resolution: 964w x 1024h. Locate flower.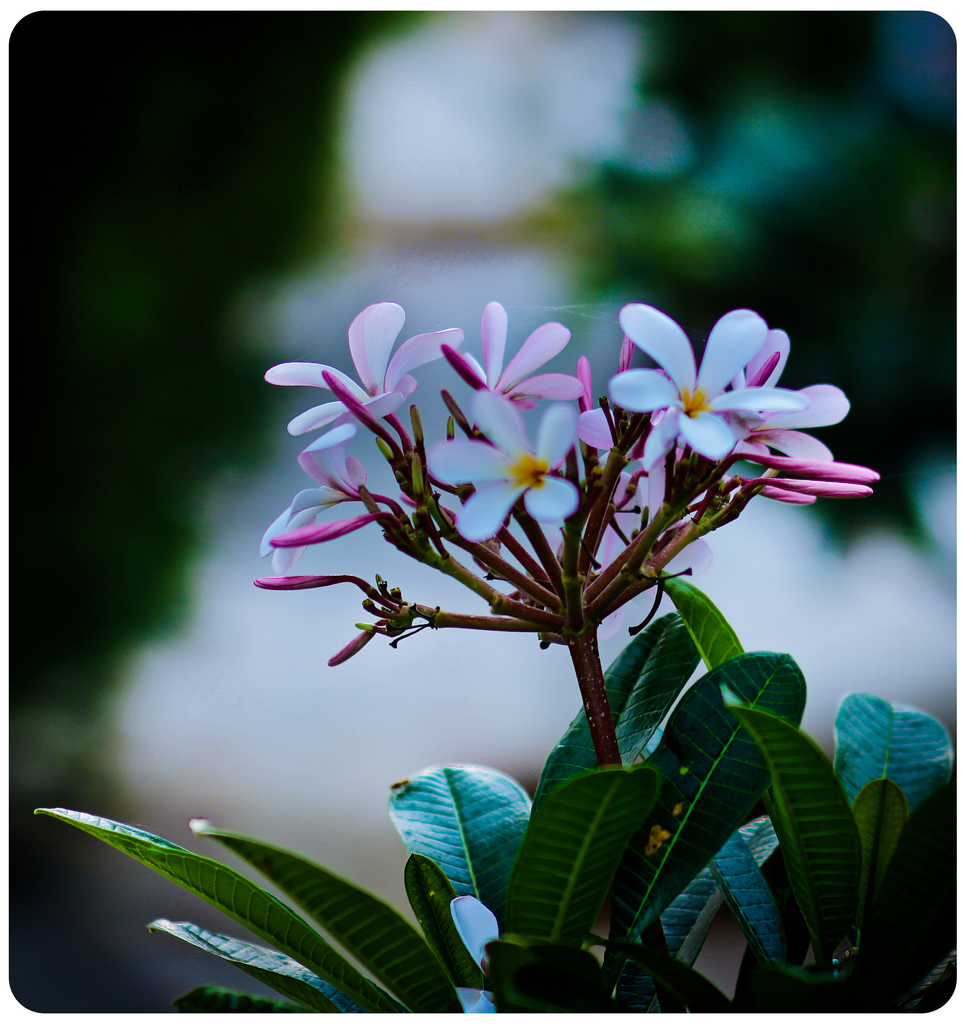
[724,440,897,517].
